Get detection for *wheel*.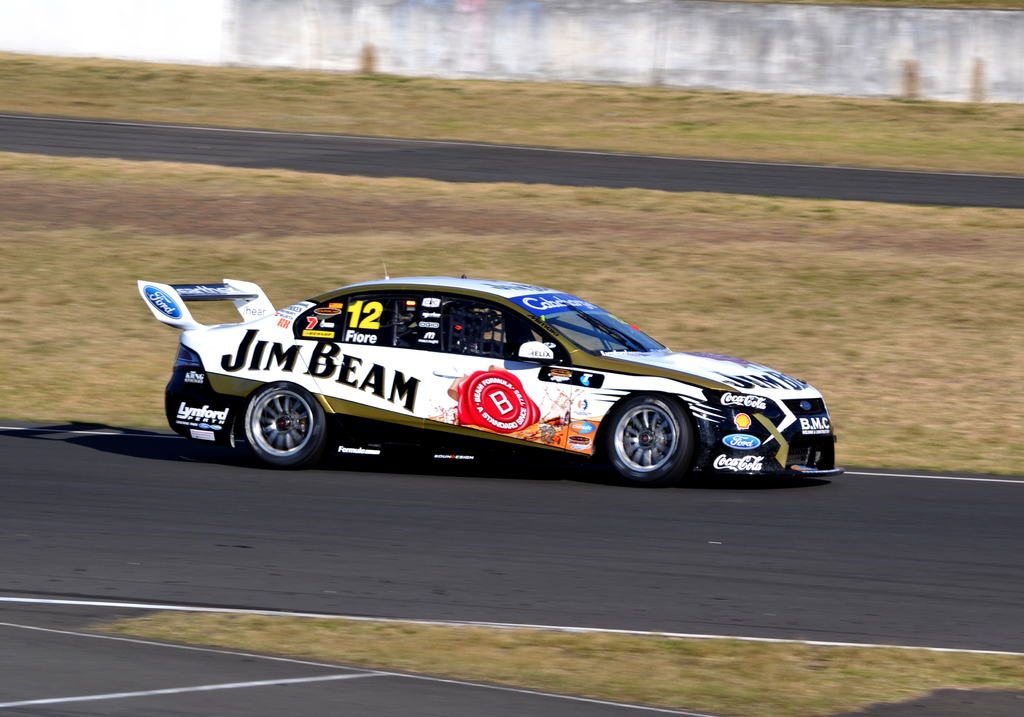
Detection: <bbox>244, 383, 324, 464</bbox>.
